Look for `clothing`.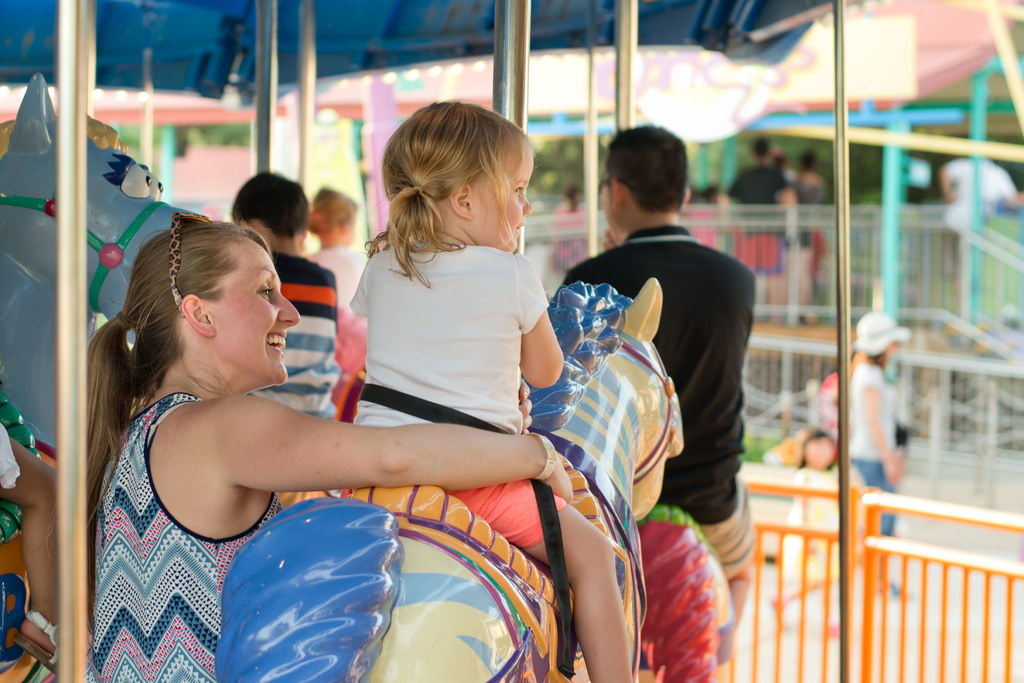
Found: 564 229 756 587.
